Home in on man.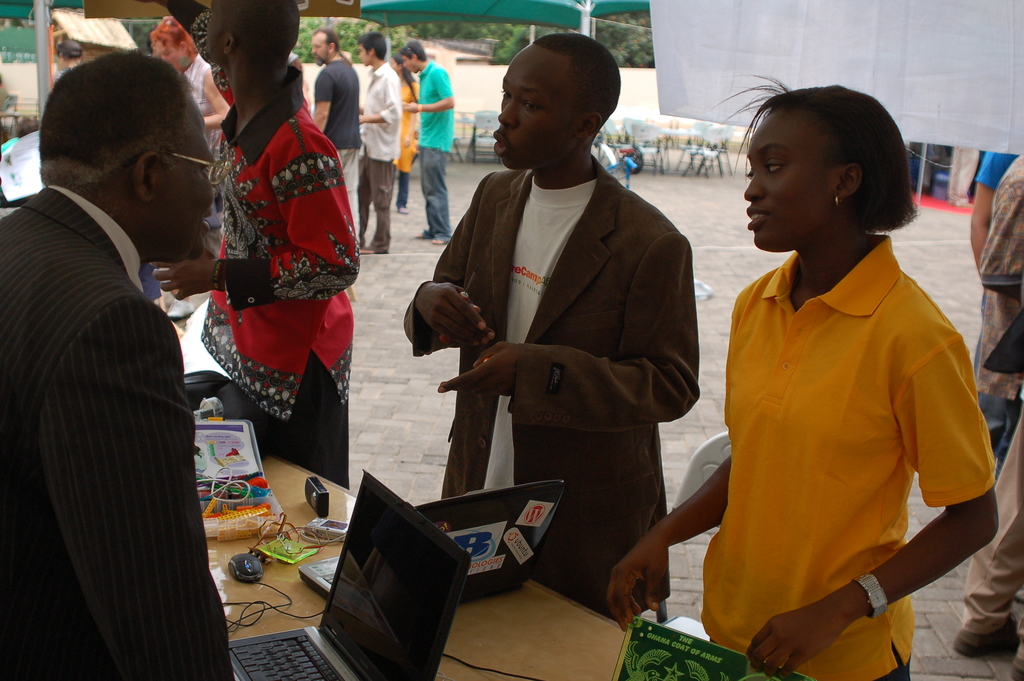
Homed in at region(0, 54, 230, 680).
